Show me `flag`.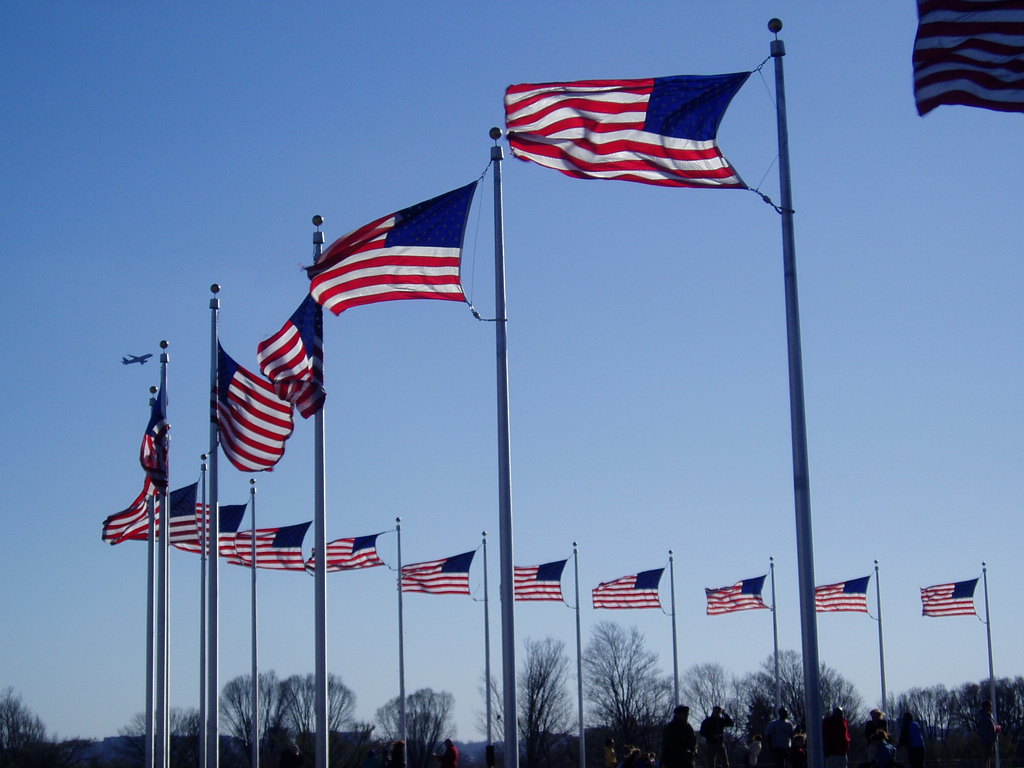
`flag` is here: [211, 339, 291, 474].
